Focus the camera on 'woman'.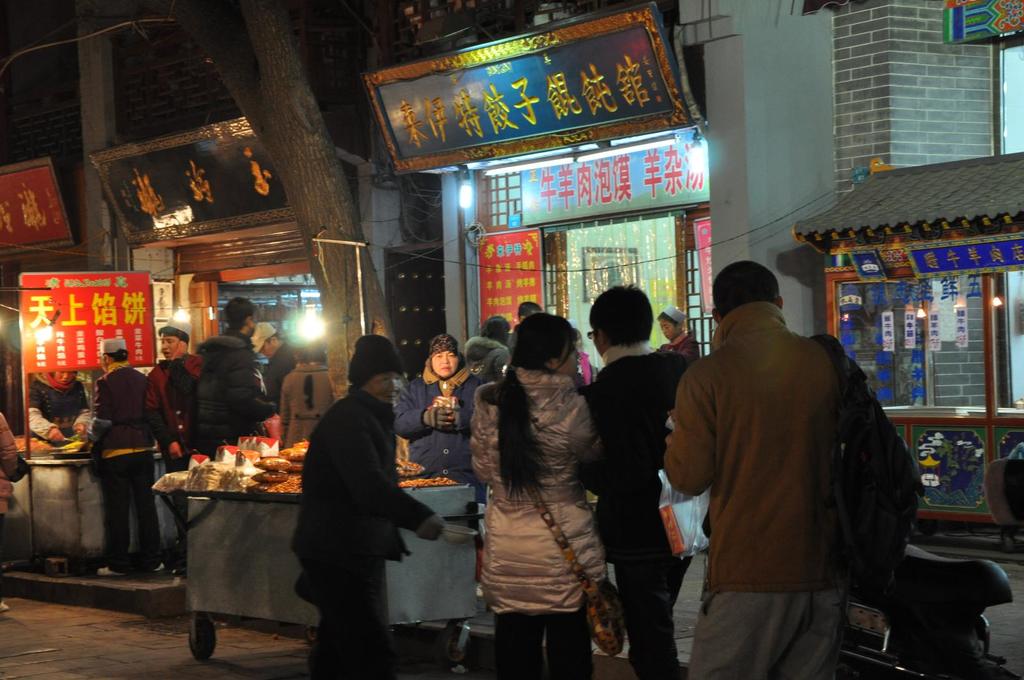
Focus region: bbox=(463, 282, 627, 667).
